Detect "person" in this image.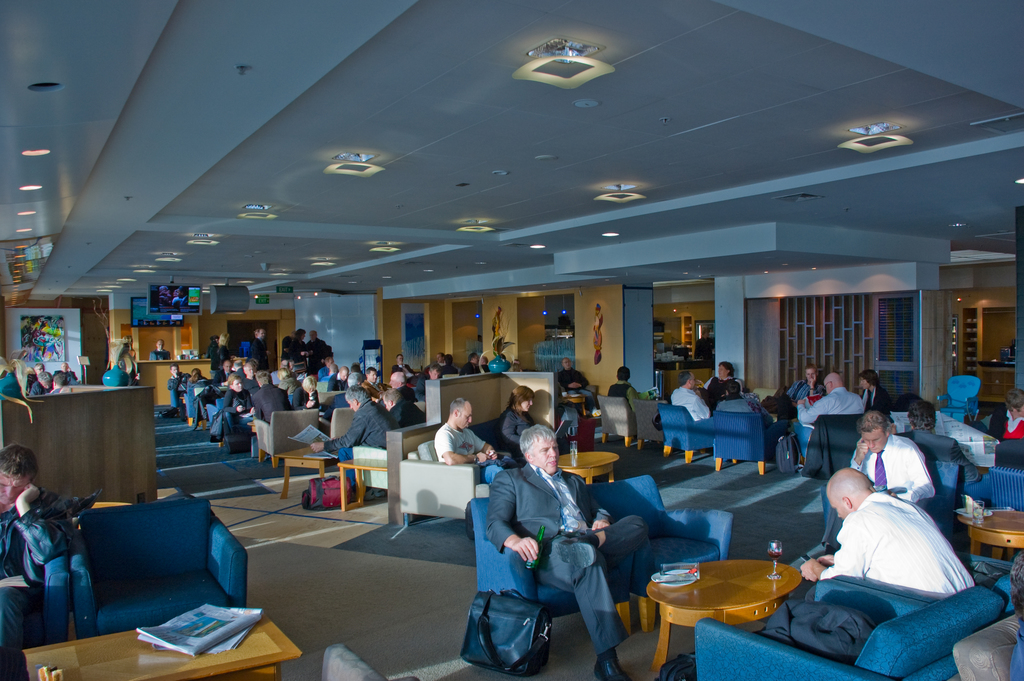
Detection: 388 350 415 374.
